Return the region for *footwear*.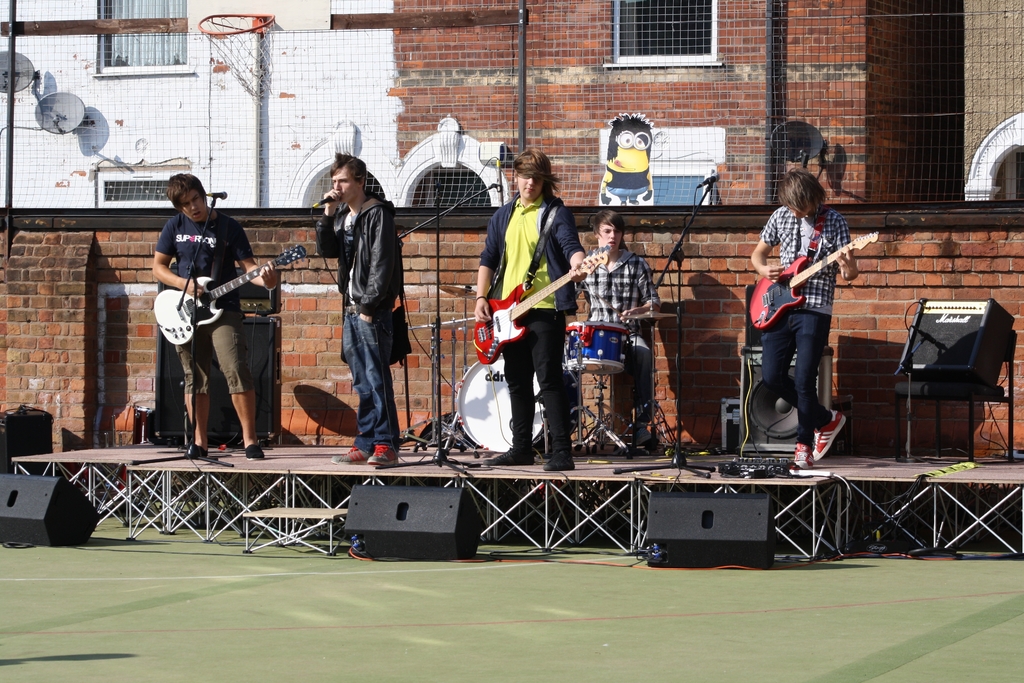
480,447,544,467.
